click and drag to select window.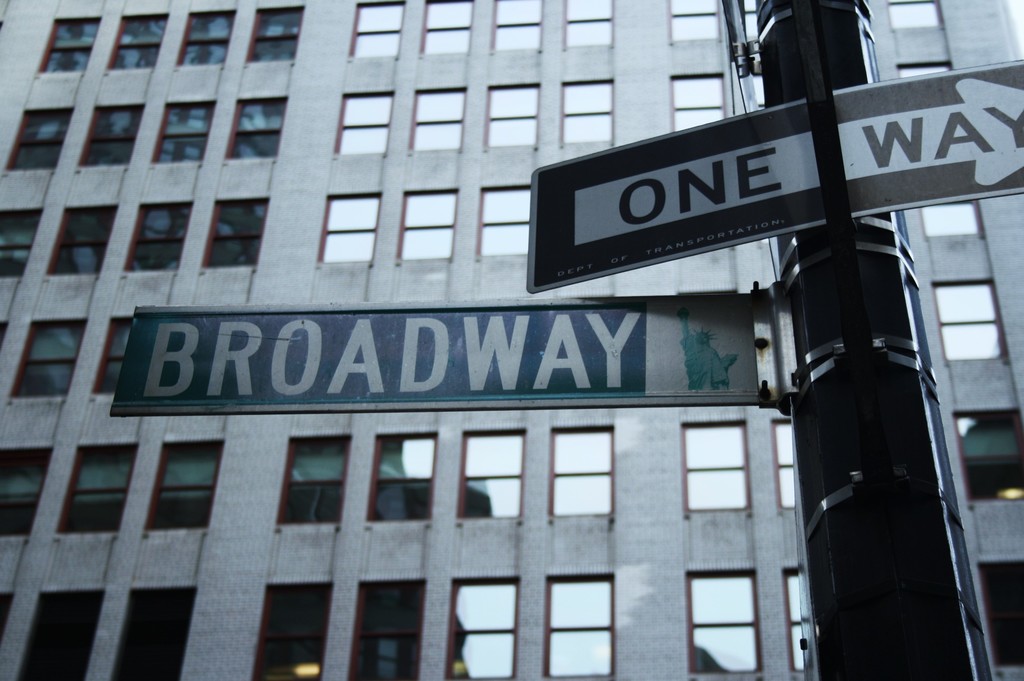
Selection: (left=0, top=318, right=13, bottom=349).
